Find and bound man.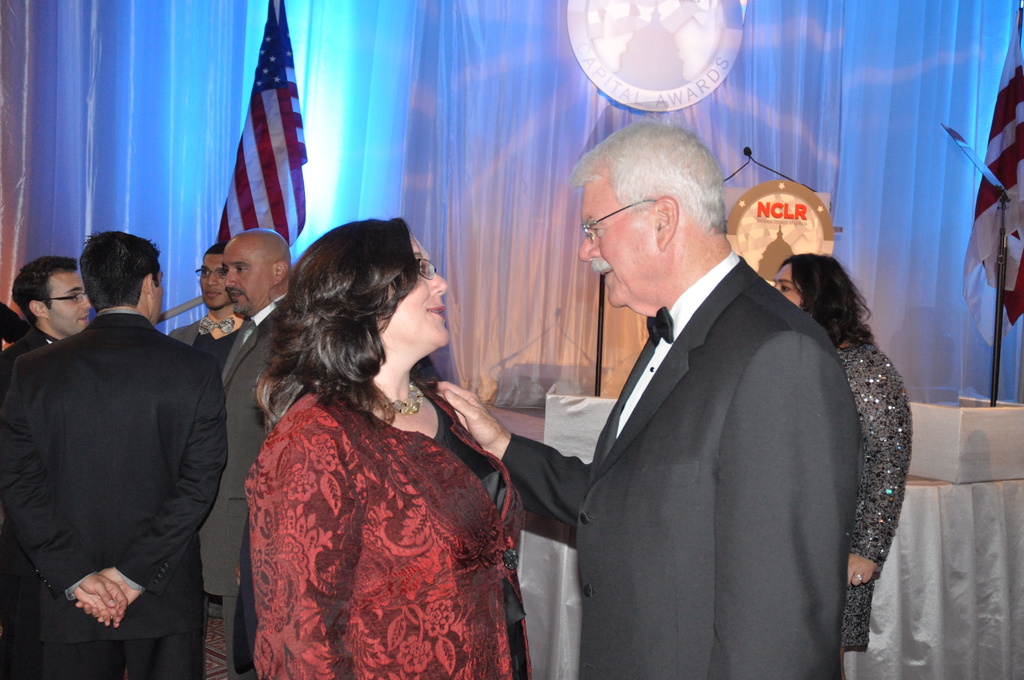
Bound: locate(433, 119, 858, 679).
